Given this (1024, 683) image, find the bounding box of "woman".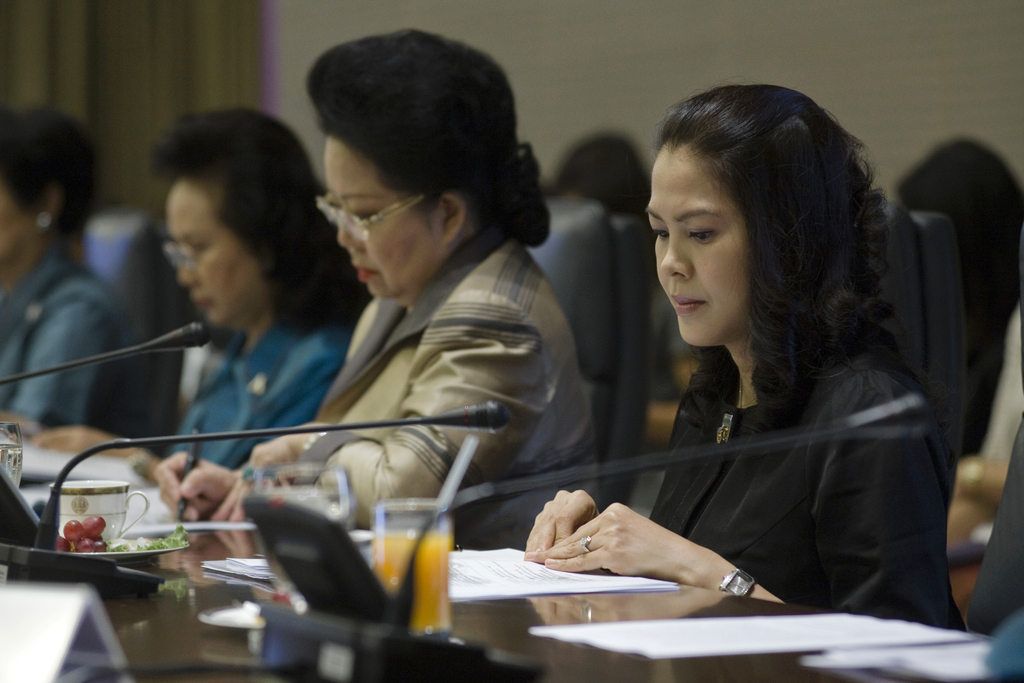
region(147, 26, 611, 572).
